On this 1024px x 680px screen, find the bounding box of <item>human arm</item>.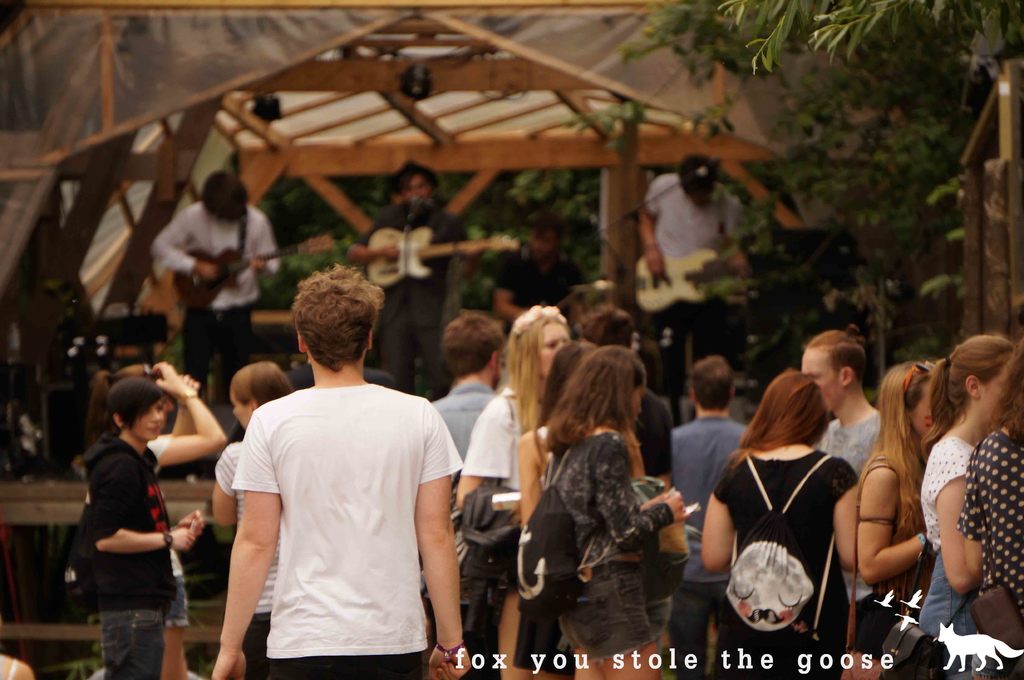
Bounding box: x1=207 y1=426 x2=287 y2=659.
